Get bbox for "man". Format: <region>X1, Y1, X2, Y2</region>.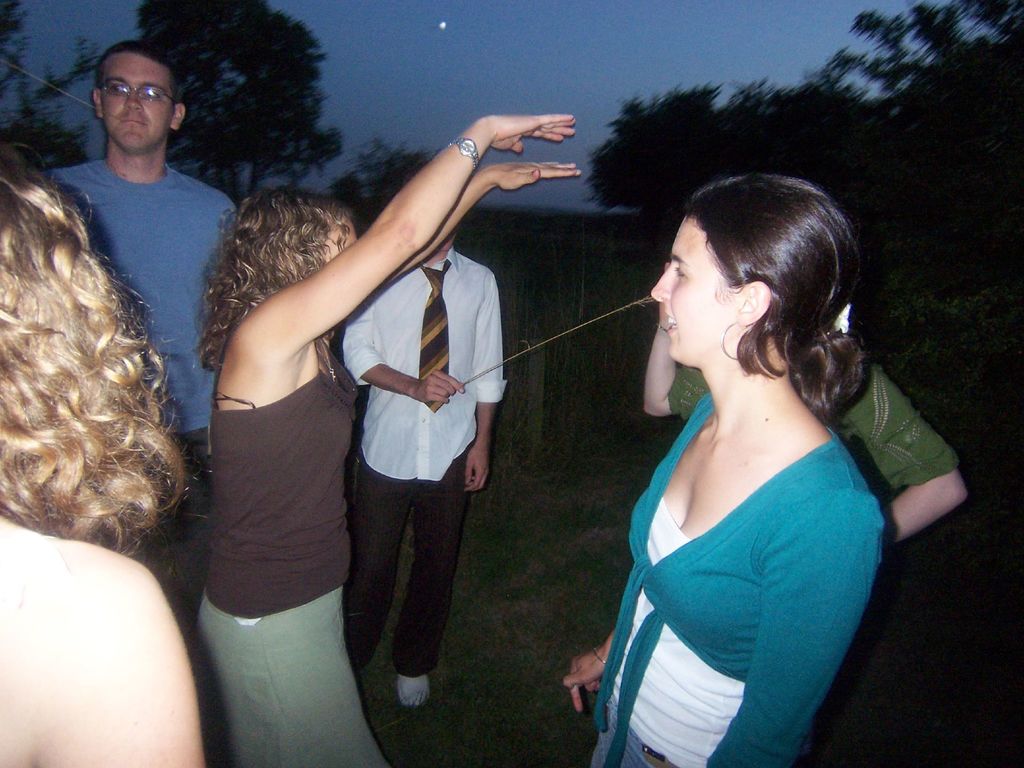
<region>337, 191, 509, 711</region>.
